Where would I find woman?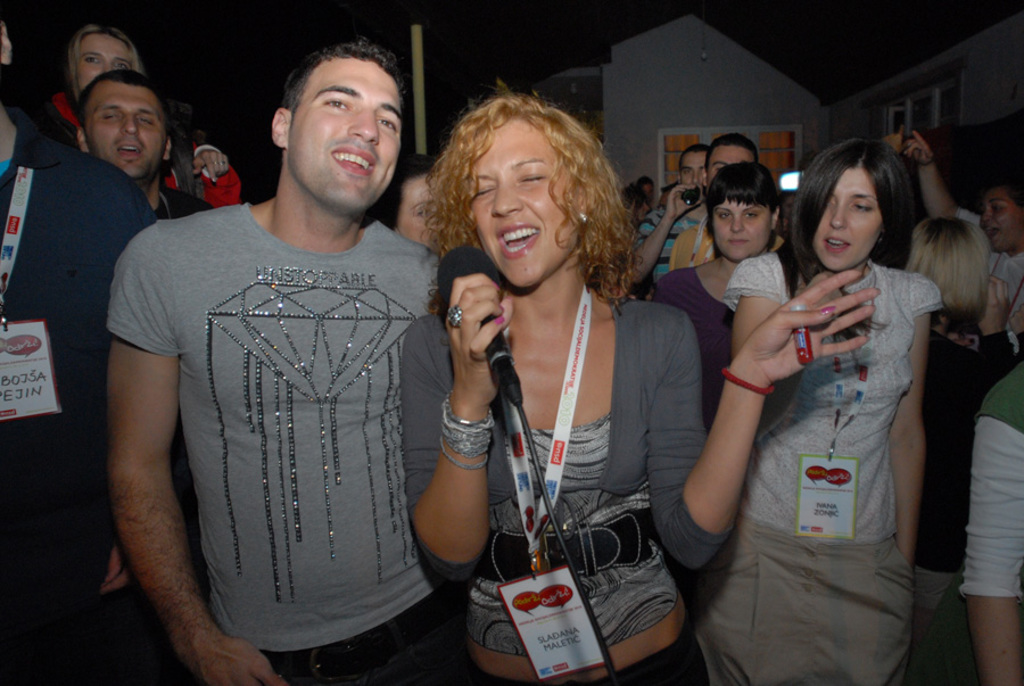
At select_region(385, 78, 883, 685).
